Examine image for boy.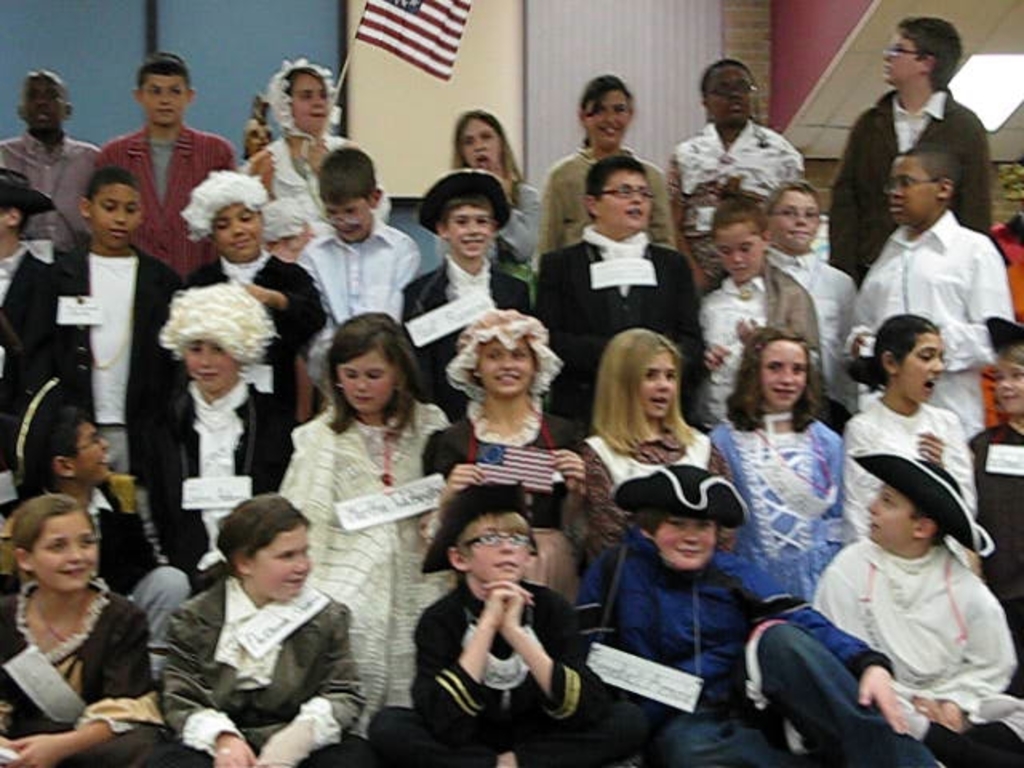
Examination result: x1=403 y1=165 x2=530 y2=422.
